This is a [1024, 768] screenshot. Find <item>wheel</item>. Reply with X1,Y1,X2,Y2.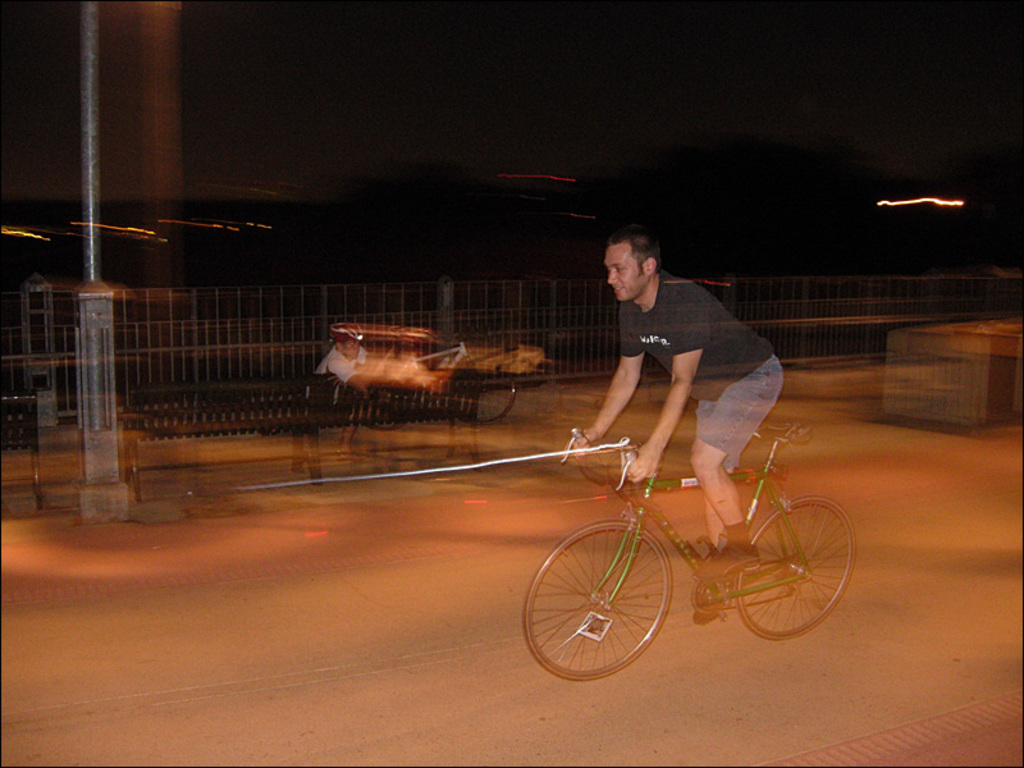
736,495,864,641.
